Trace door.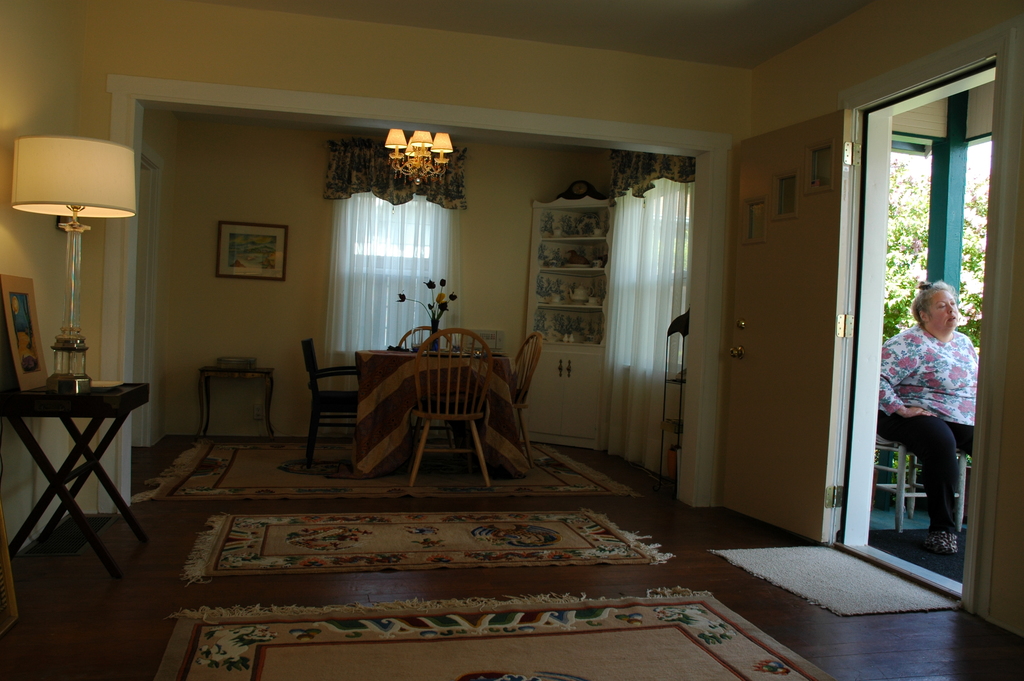
Traced to 707, 108, 851, 548.
